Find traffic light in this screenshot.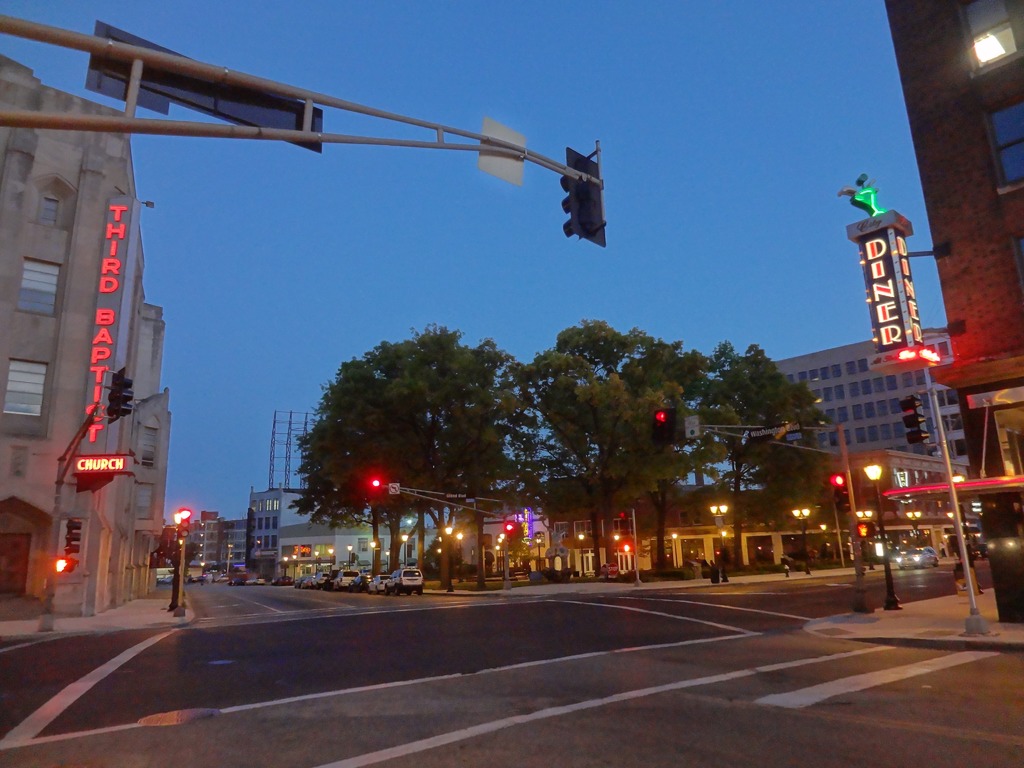
The bounding box for traffic light is bbox(619, 511, 630, 536).
